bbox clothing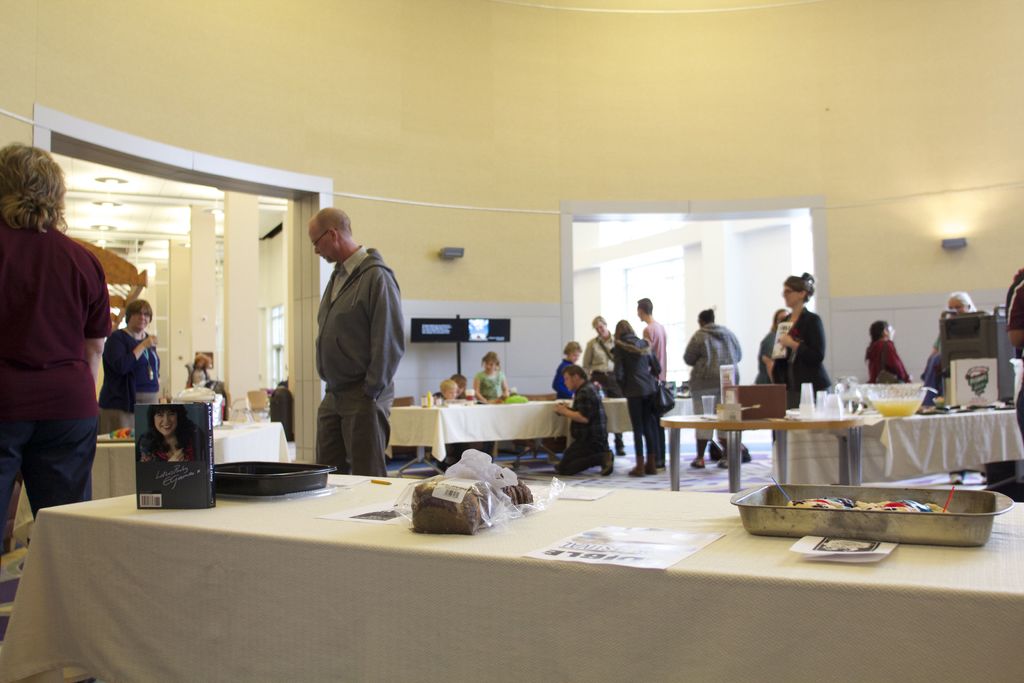
select_region(584, 334, 620, 393)
